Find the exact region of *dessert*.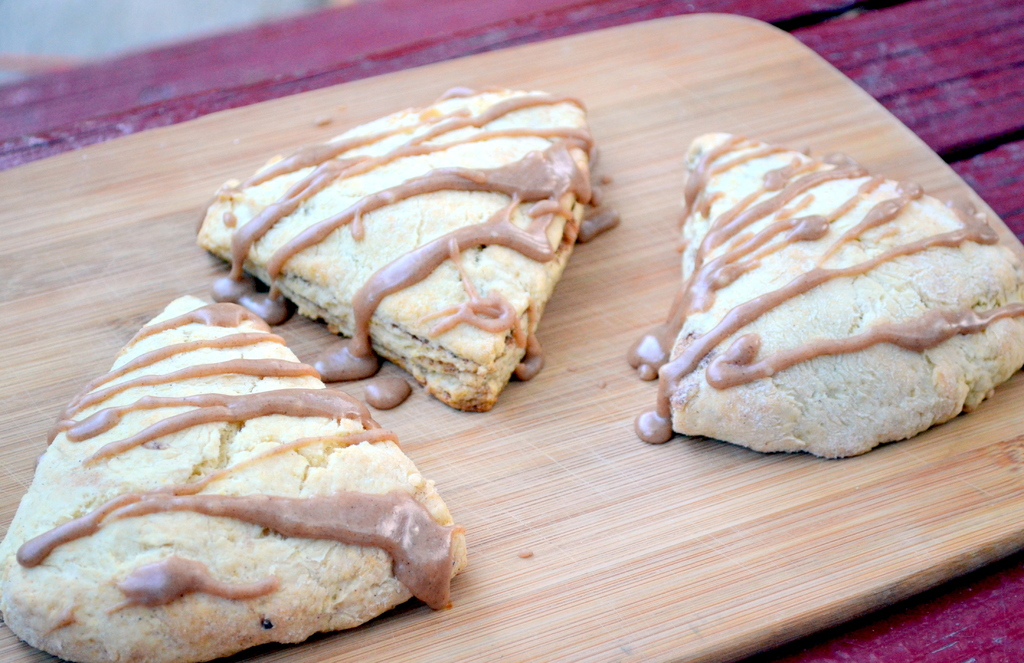
Exact region: (left=200, top=85, right=621, bottom=421).
